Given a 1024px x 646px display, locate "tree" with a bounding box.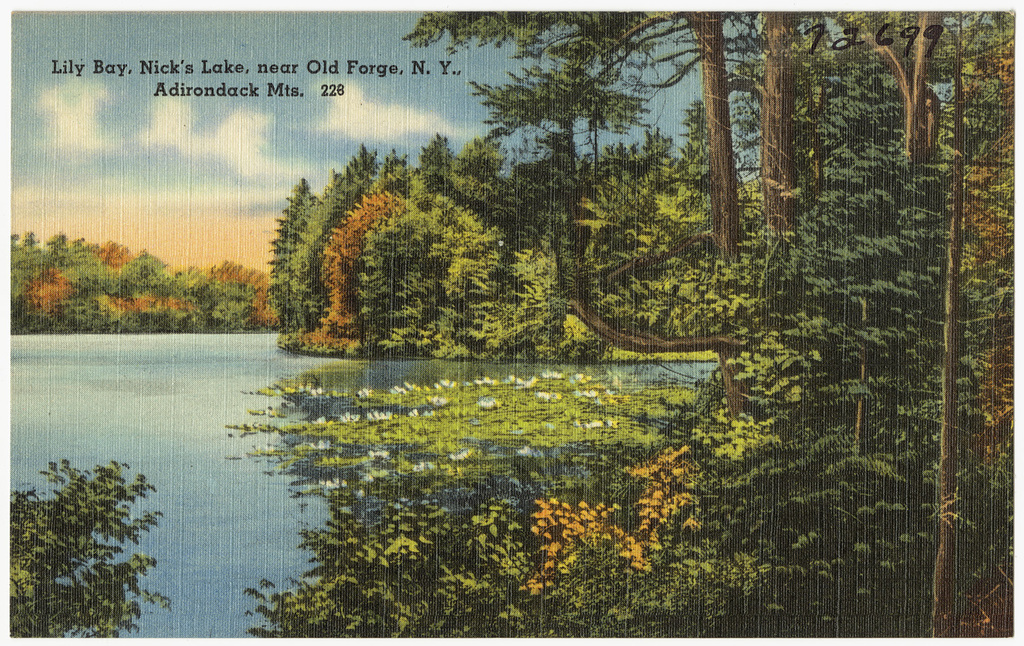
Located: x1=0, y1=457, x2=169, y2=645.
